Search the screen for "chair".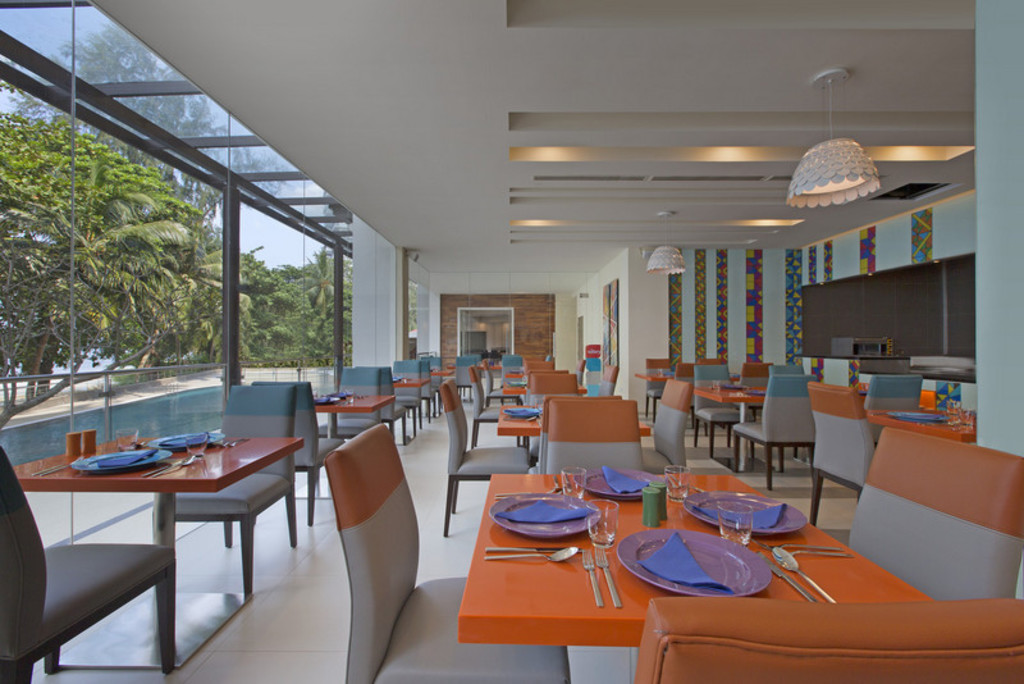
Found at <bbox>636, 371, 695, 480</bbox>.
